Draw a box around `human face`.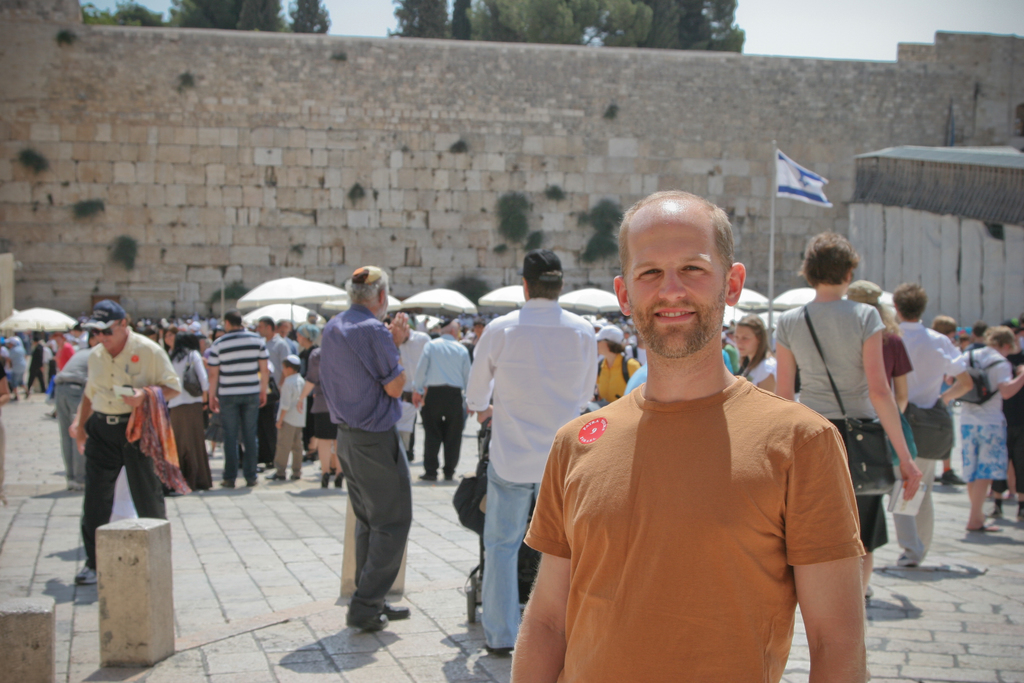
x1=286 y1=362 x2=294 y2=372.
